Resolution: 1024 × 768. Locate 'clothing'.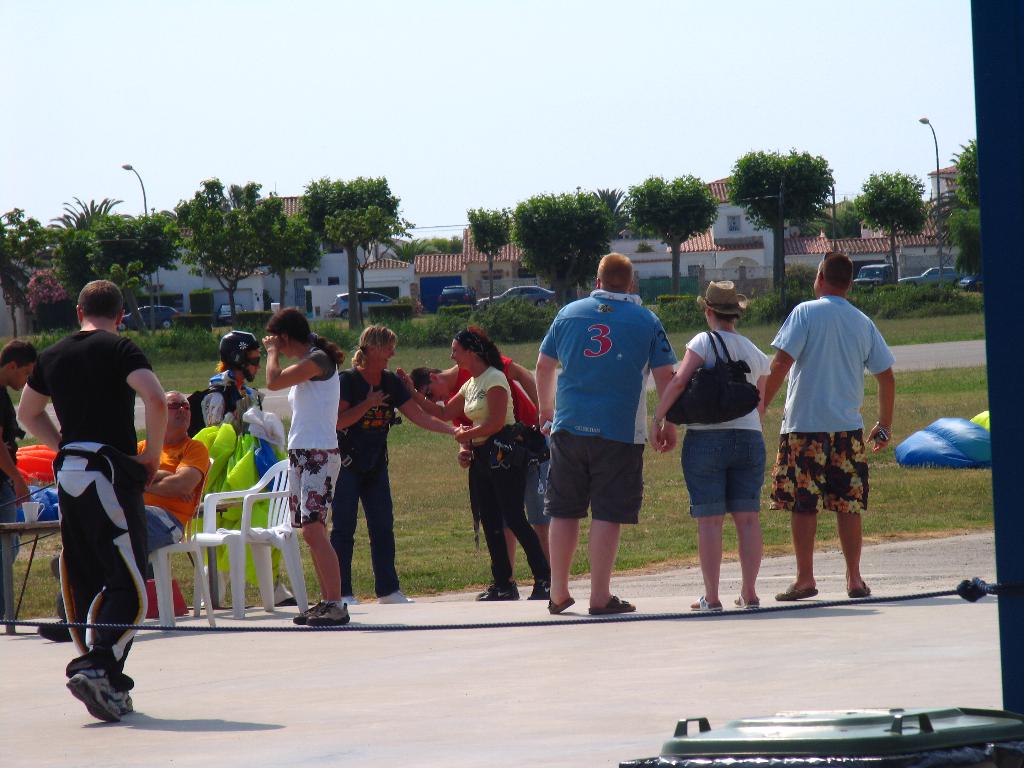
locate(24, 327, 176, 688).
